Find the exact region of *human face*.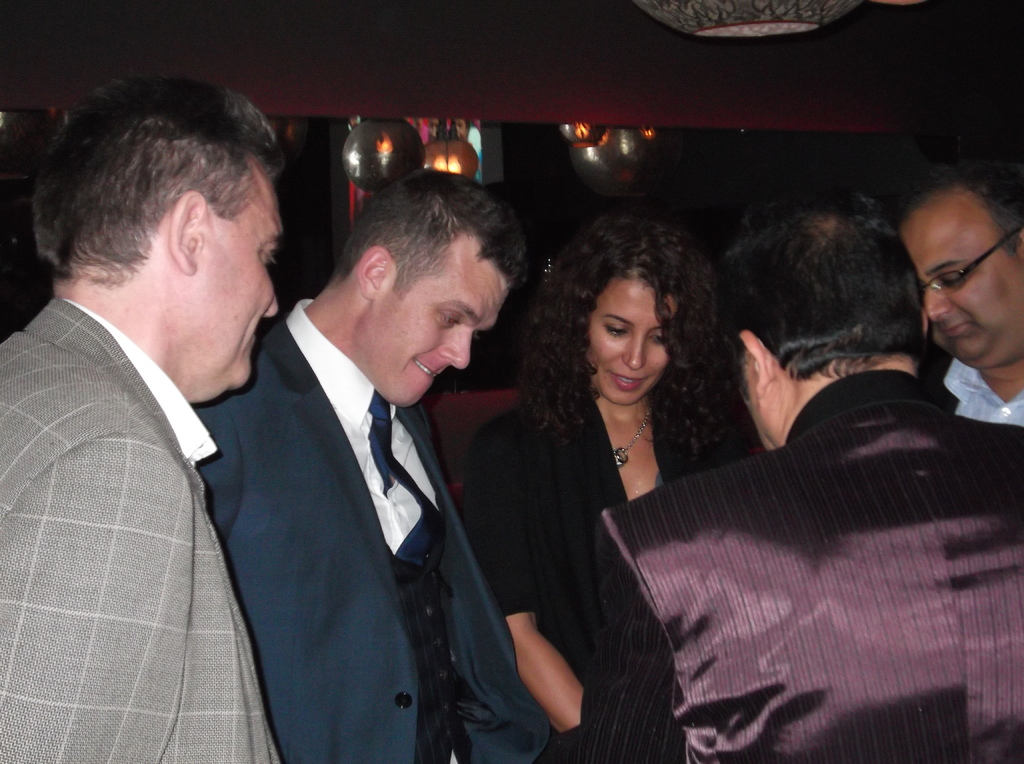
Exact region: box=[580, 271, 675, 408].
